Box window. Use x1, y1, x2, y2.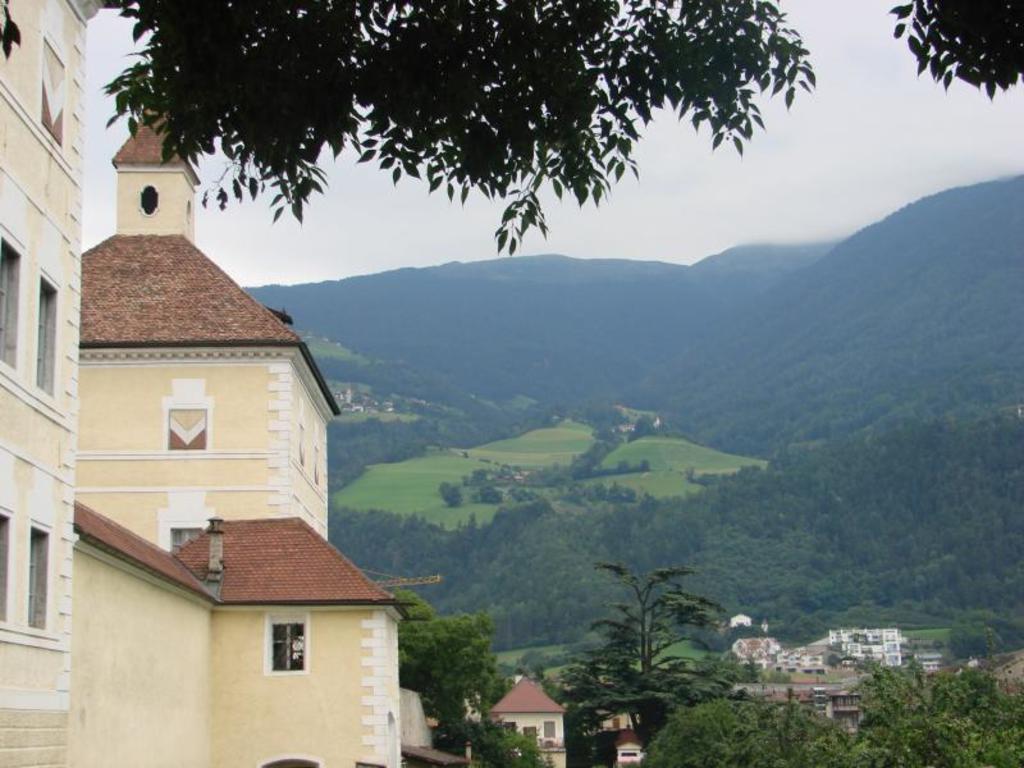
141, 184, 160, 219.
